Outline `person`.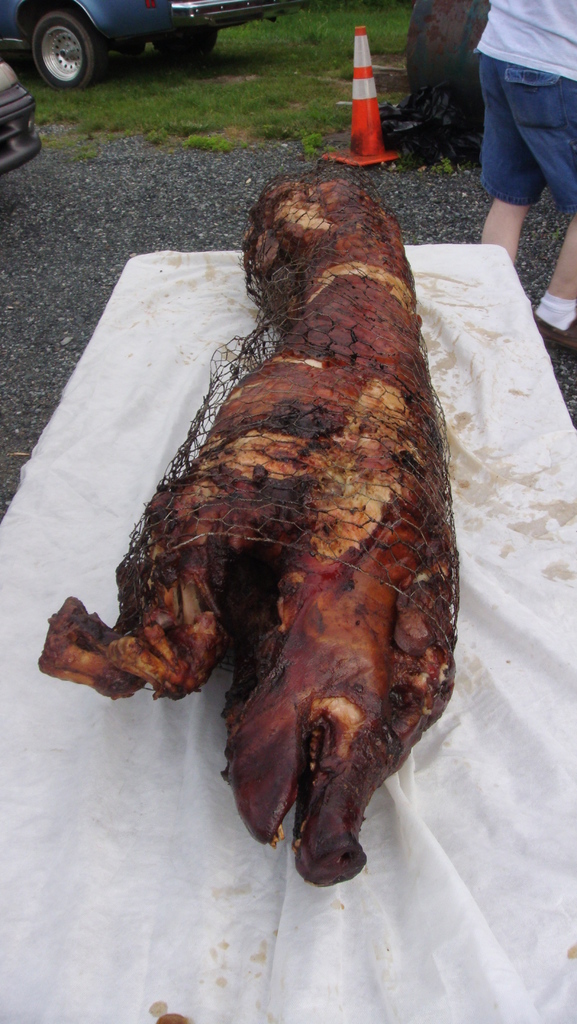
Outline: [471, 0, 576, 348].
